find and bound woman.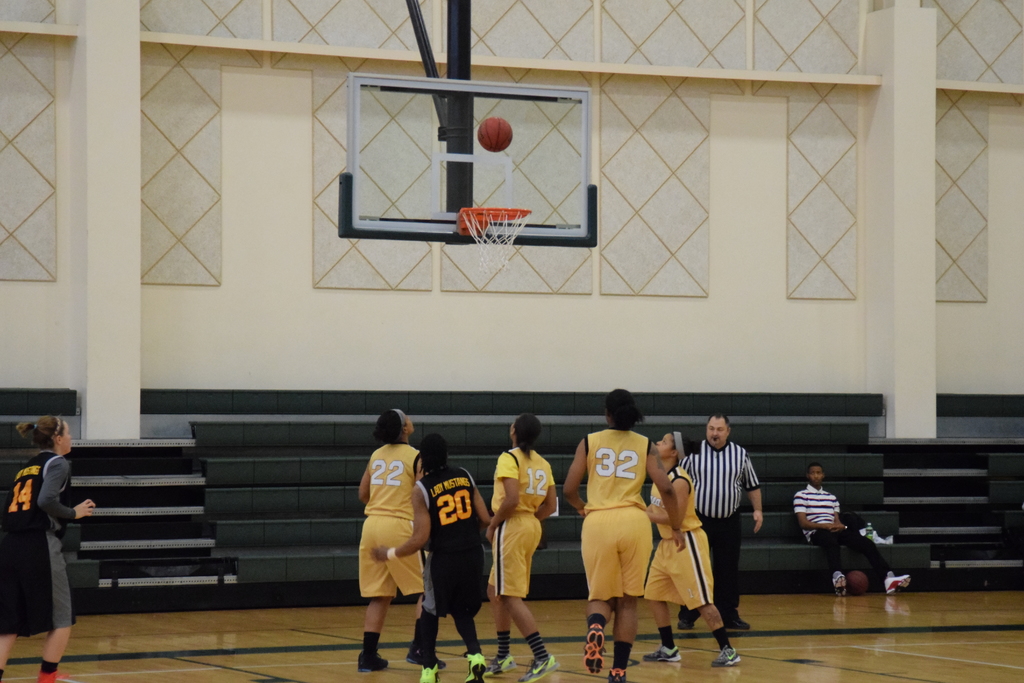
Bound: rect(484, 409, 556, 682).
